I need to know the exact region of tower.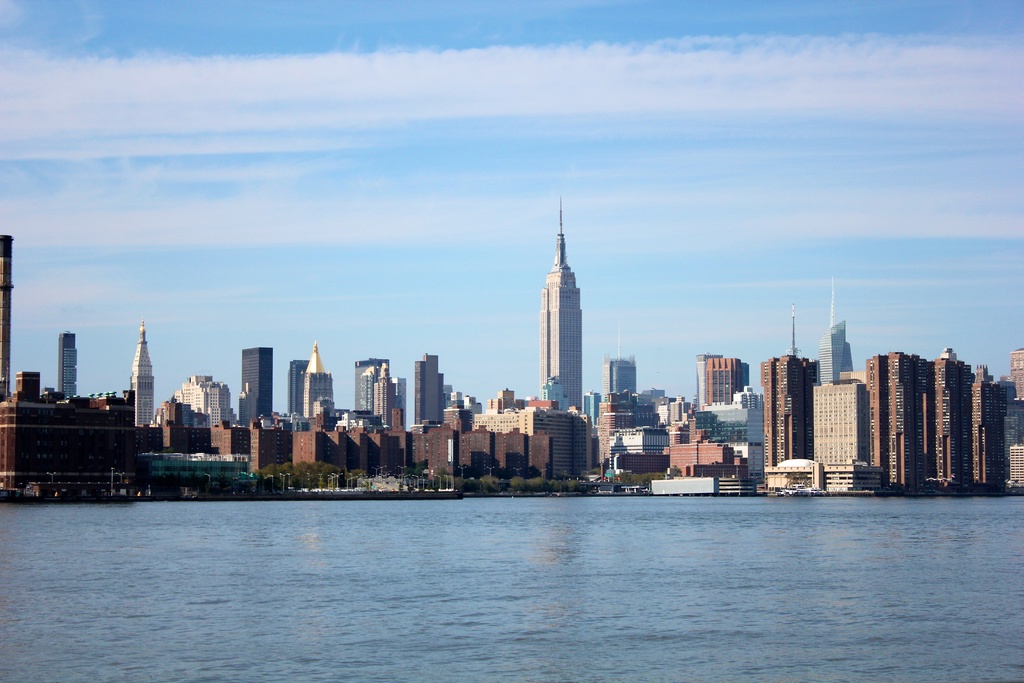
Region: [240, 348, 273, 431].
